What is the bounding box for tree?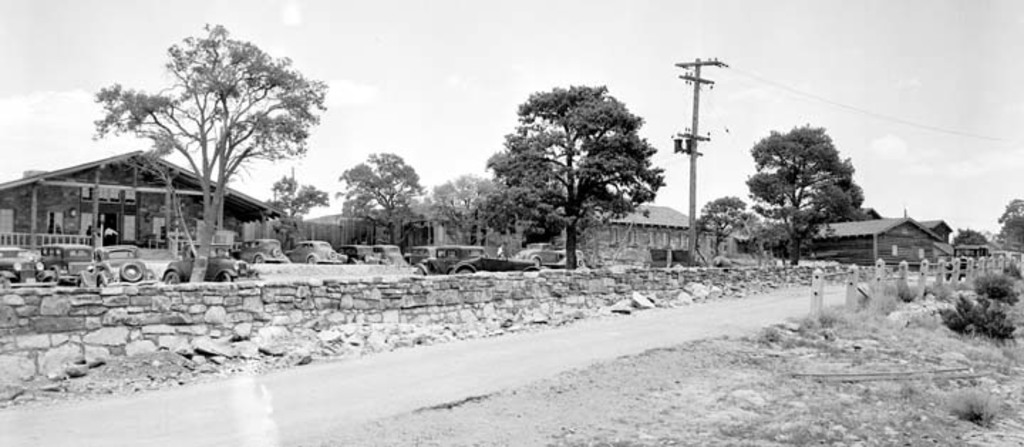
<bbox>327, 151, 424, 242</bbox>.
